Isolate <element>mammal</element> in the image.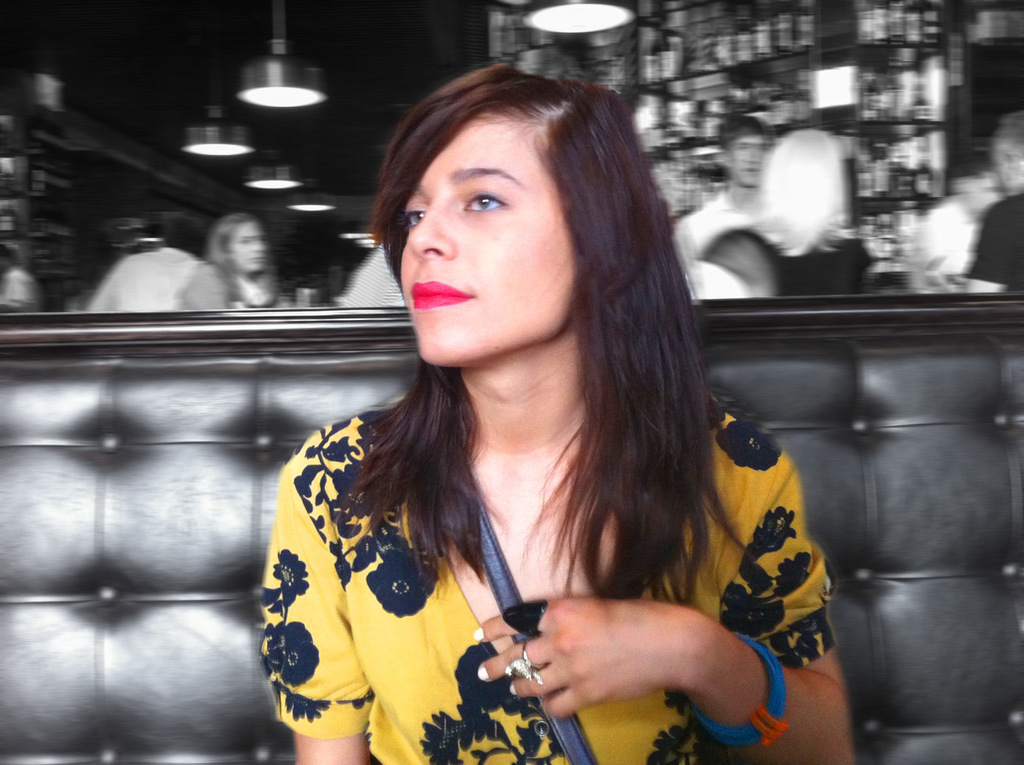
Isolated region: left=744, top=122, right=873, bottom=288.
